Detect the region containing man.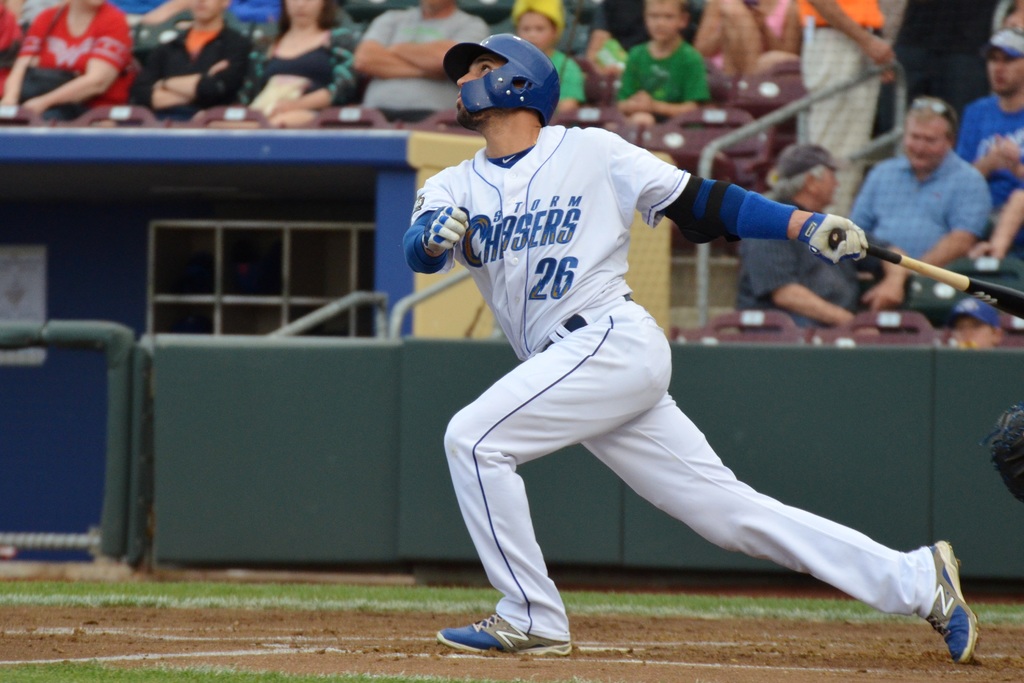
{"left": 355, "top": 0, "right": 489, "bottom": 132}.
